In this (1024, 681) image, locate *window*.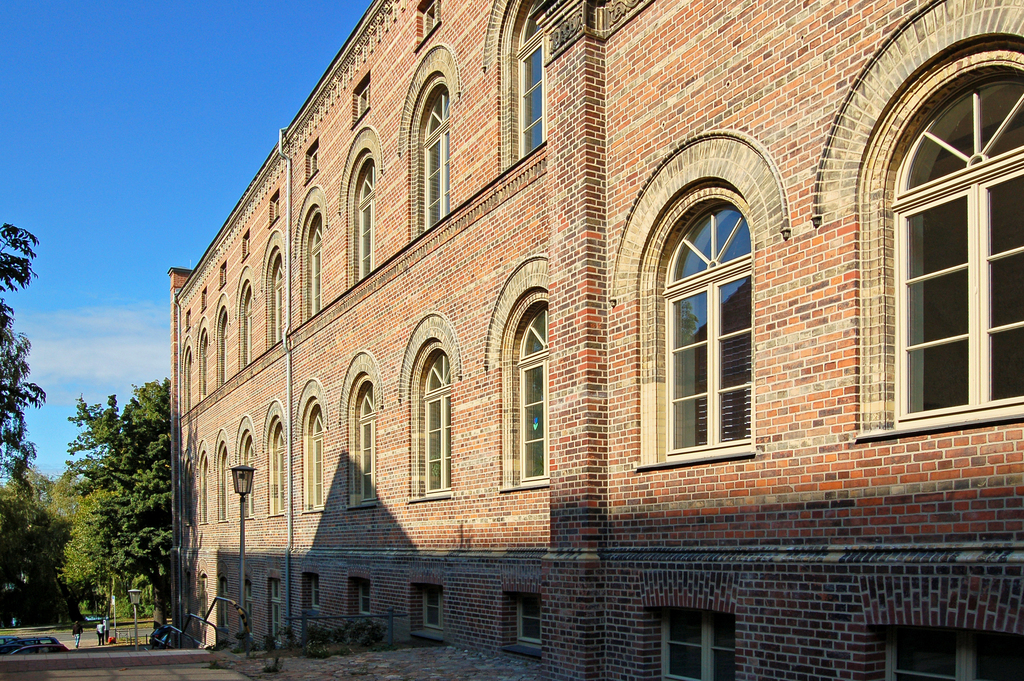
Bounding box: left=351, top=160, right=380, bottom=281.
